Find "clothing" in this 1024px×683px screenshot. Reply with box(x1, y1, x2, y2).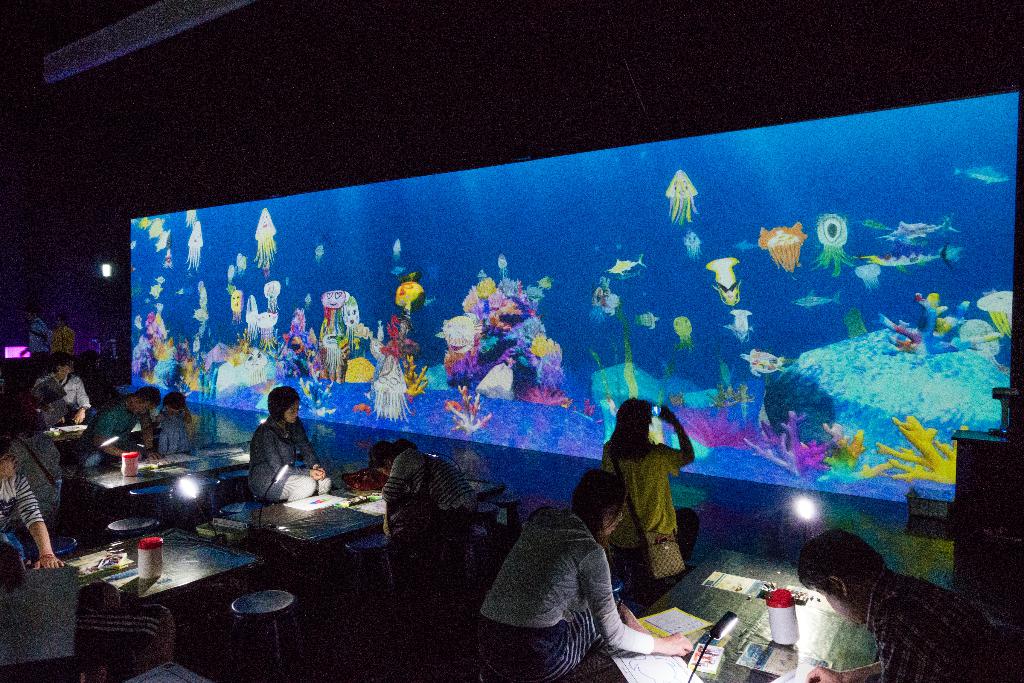
box(232, 413, 340, 501).
